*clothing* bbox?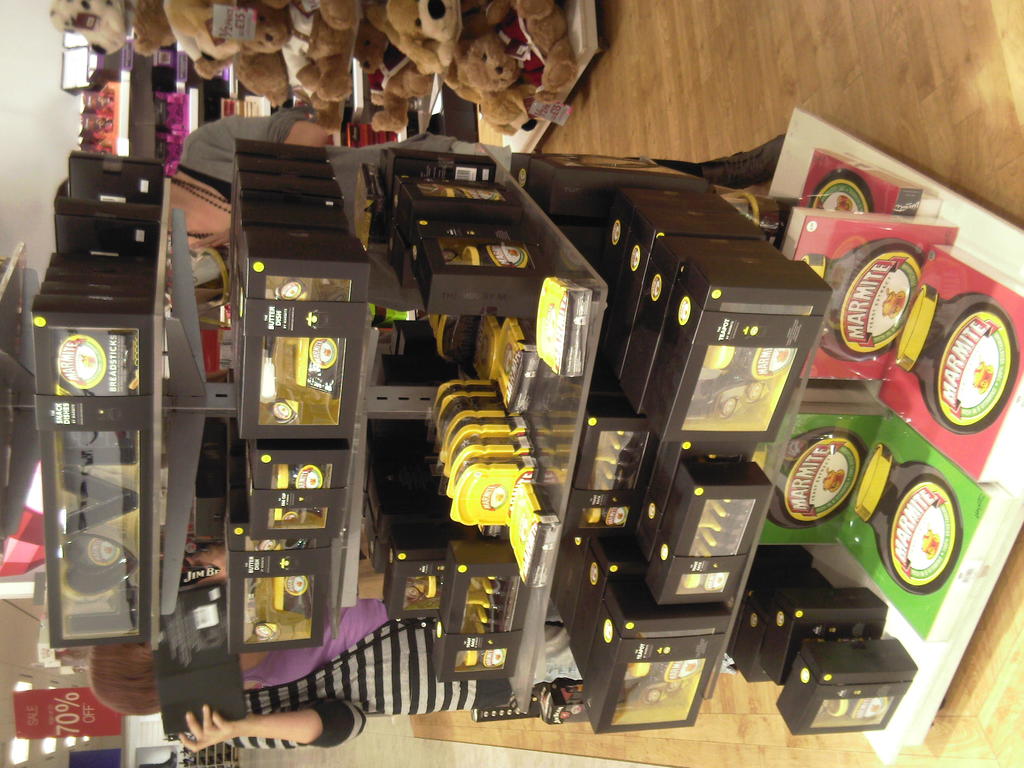
box(212, 590, 740, 744)
